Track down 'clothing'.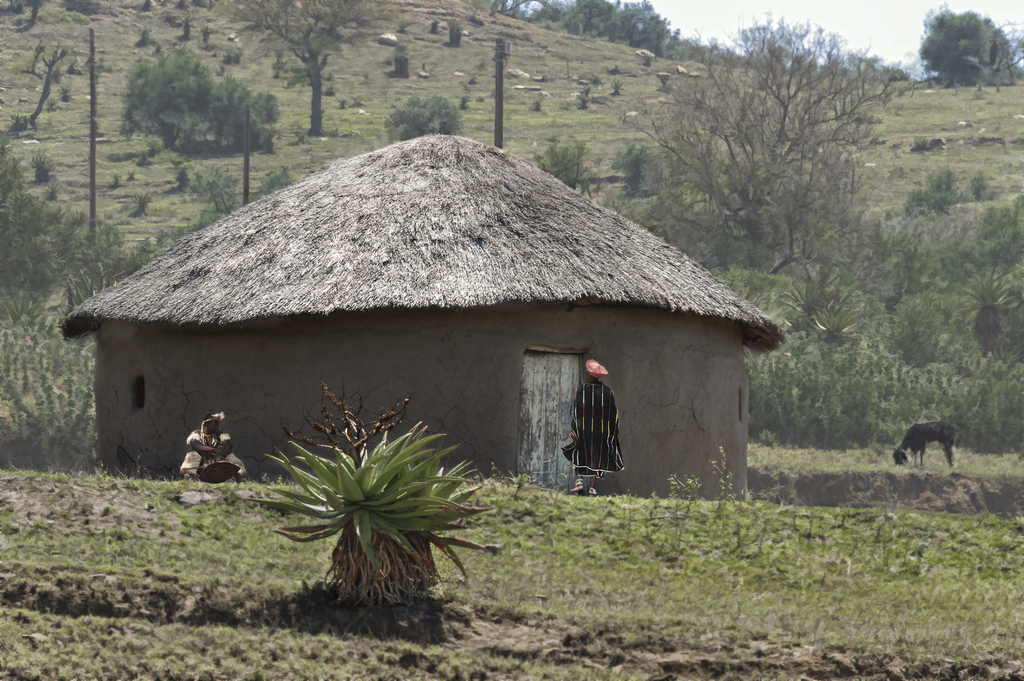
Tracked to BBox(182, 438, 250, 478).
